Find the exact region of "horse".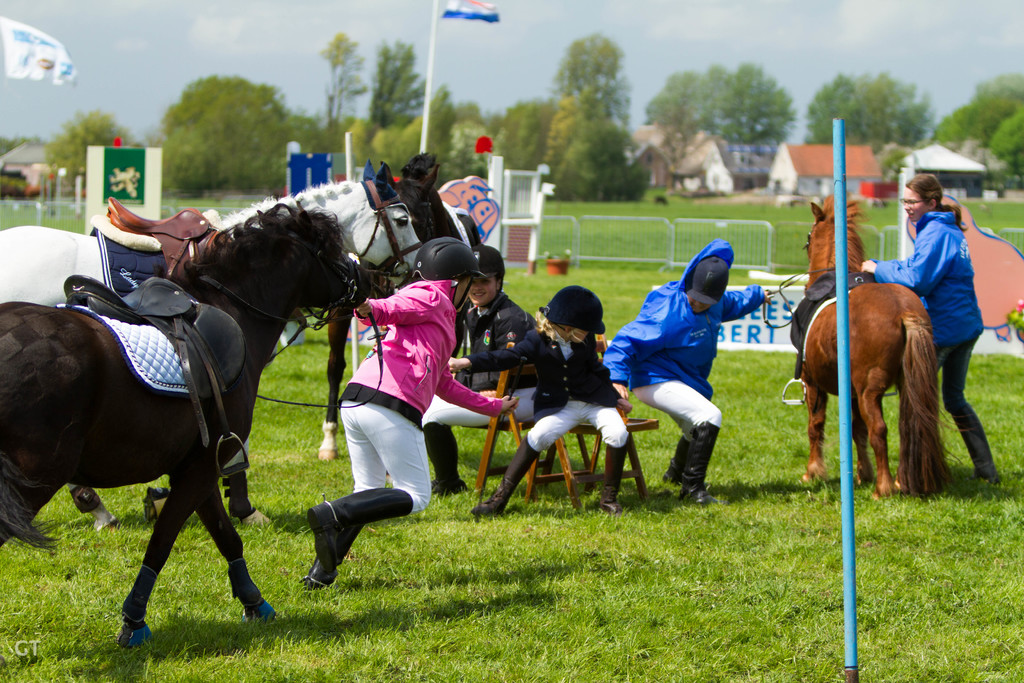
Exact region: 0 198 374 652.
